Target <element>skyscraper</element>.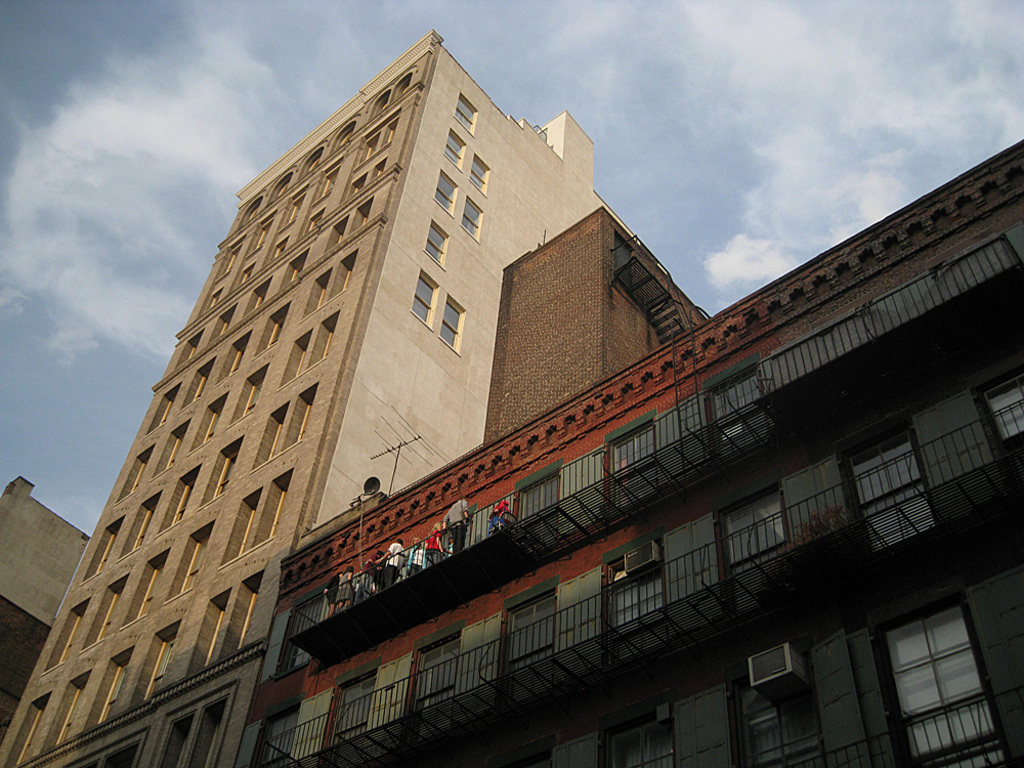
Target region: locate(22, 59, 567, 723).
